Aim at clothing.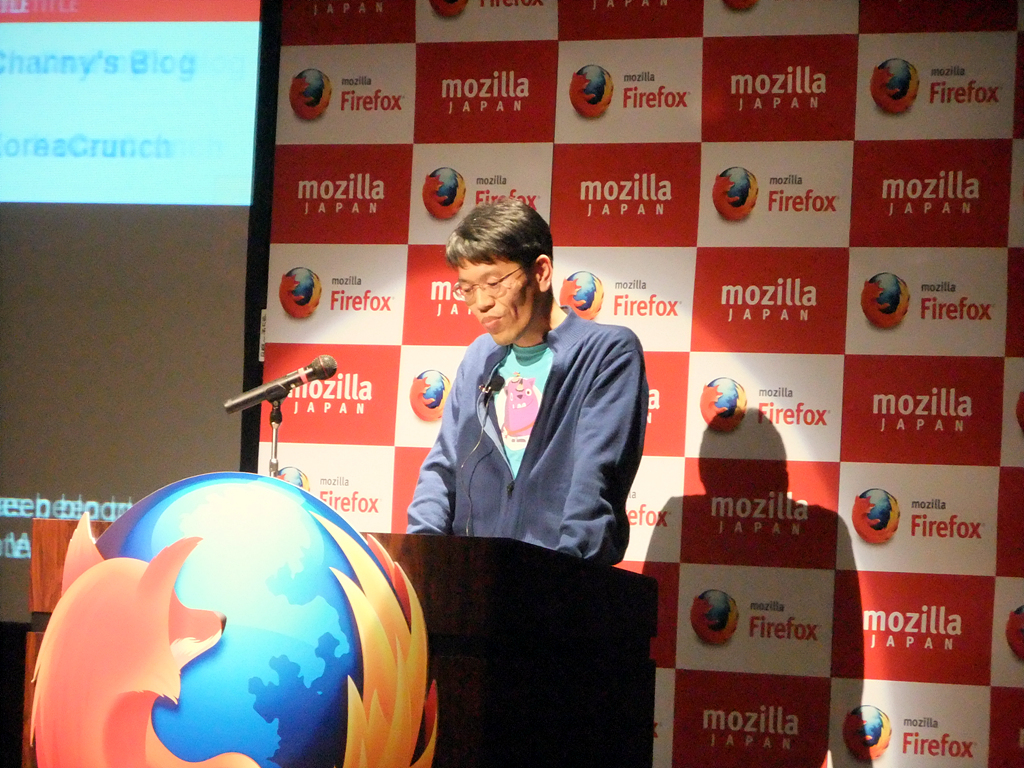
Aimed at BBox(393, 306, 648, 574).
